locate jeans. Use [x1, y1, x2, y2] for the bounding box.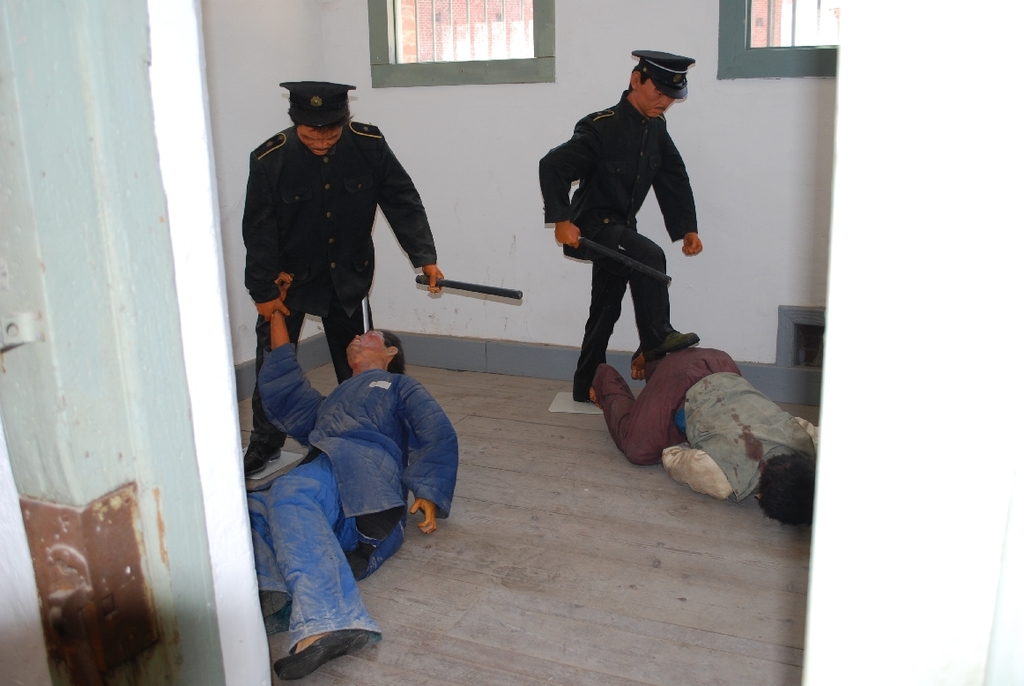
[253, 458, 367, 664].
